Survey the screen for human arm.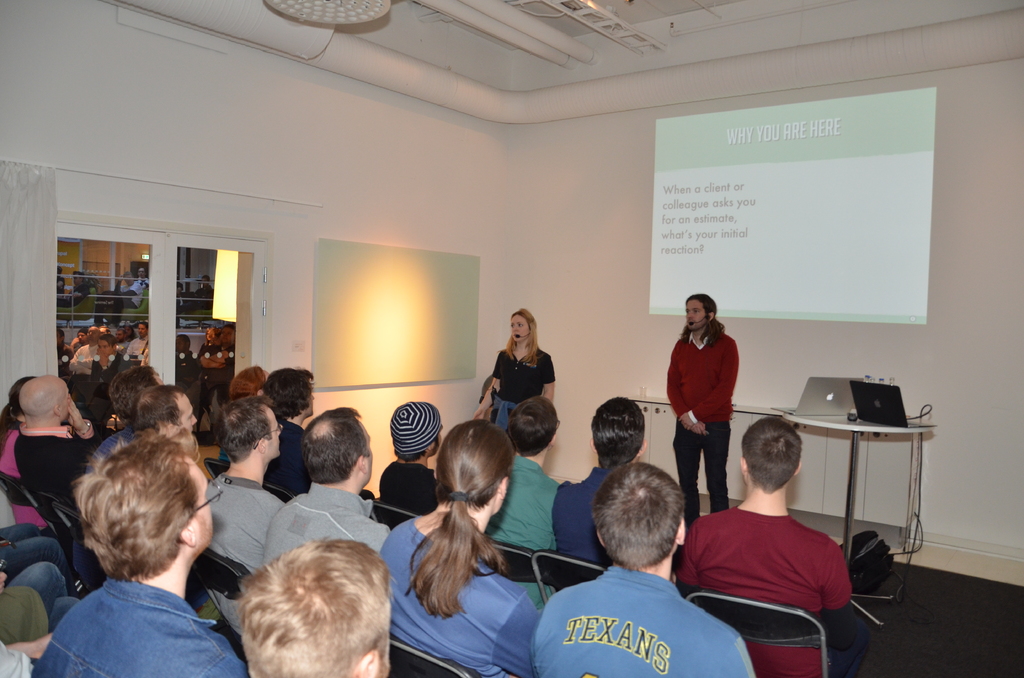
Survey found: {"x1": 541, "y1": 356, "x2": 556, "y2": 405}.
